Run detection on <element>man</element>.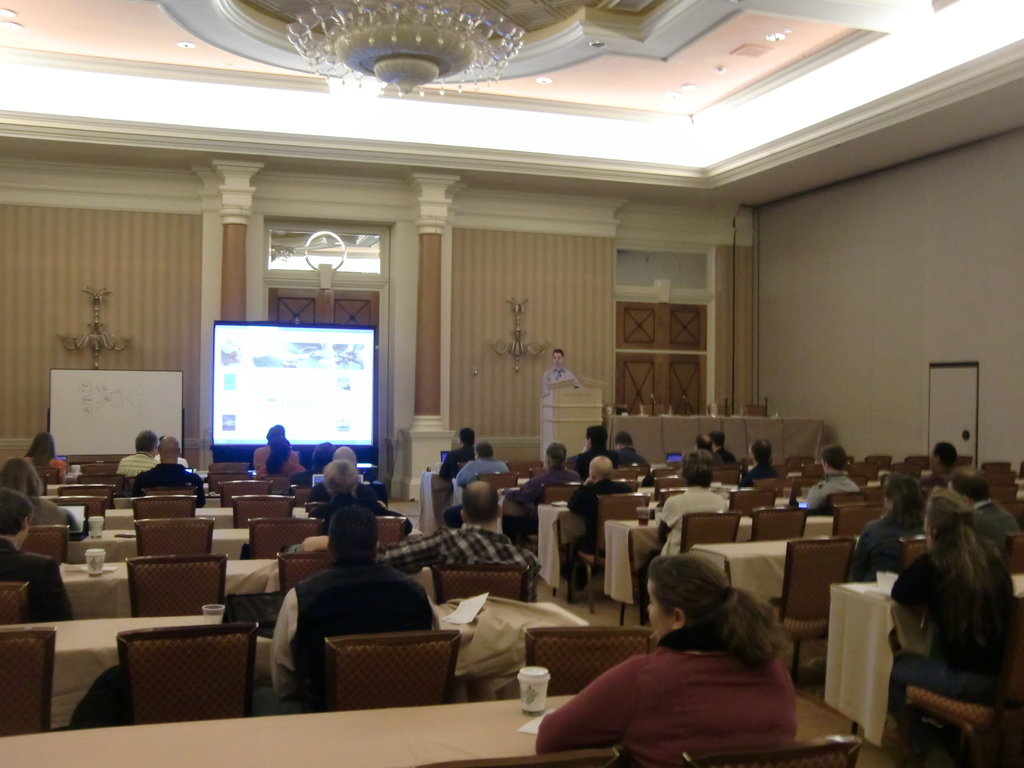
Result: {"left": 116, "top": 430, "right": 162, "bottom": 477}.
